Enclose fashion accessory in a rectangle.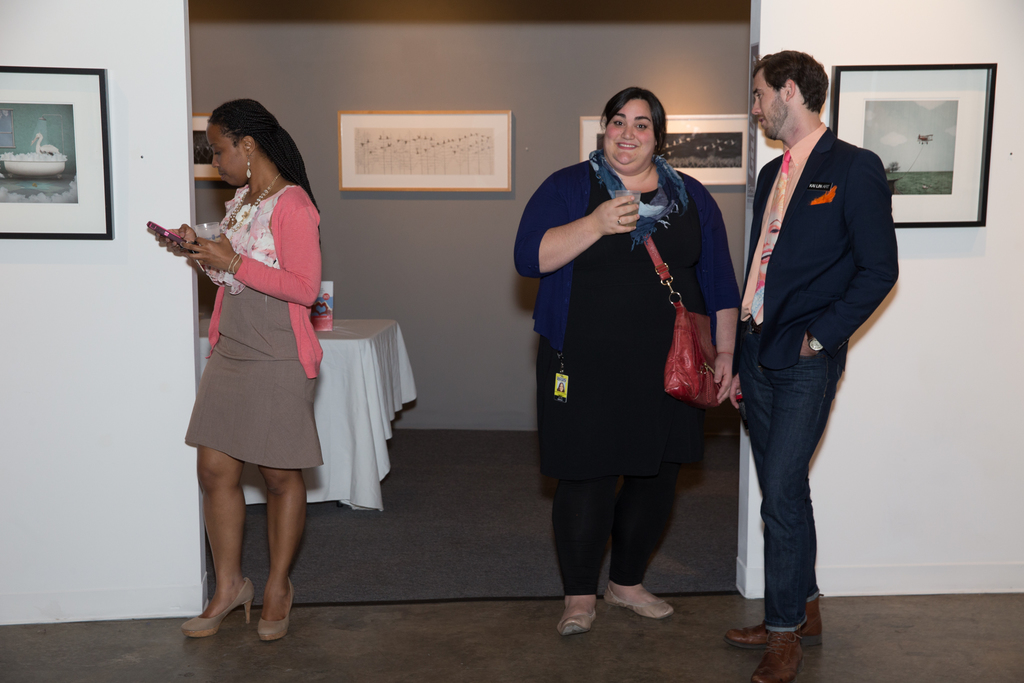
x1=607, y1=588, x2=673, y2=621.
